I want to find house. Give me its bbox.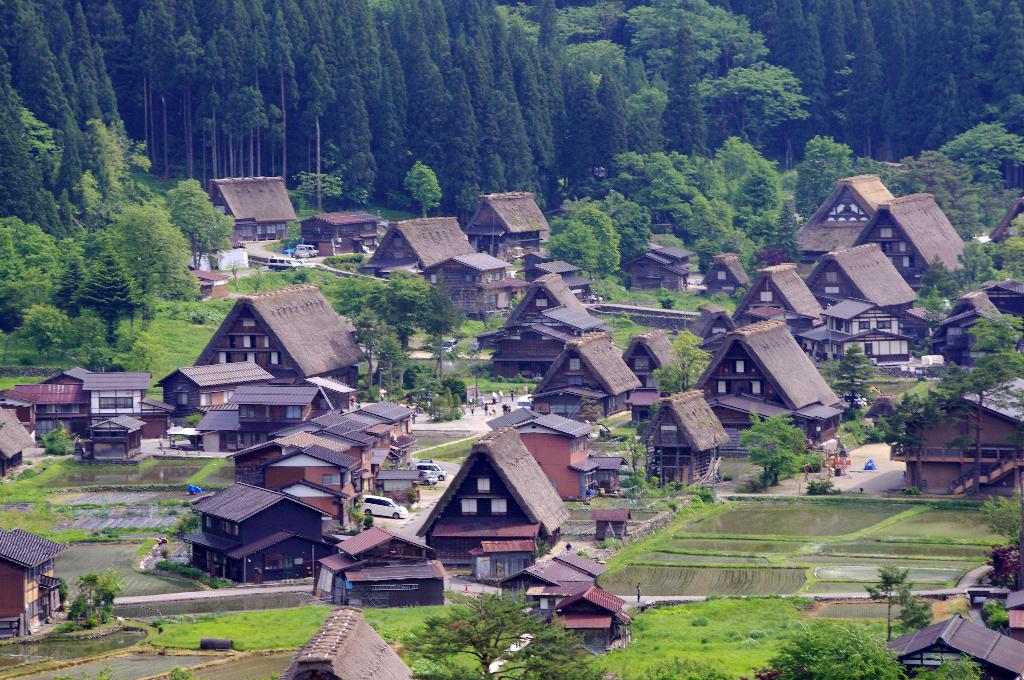
922 291 1018 375.
